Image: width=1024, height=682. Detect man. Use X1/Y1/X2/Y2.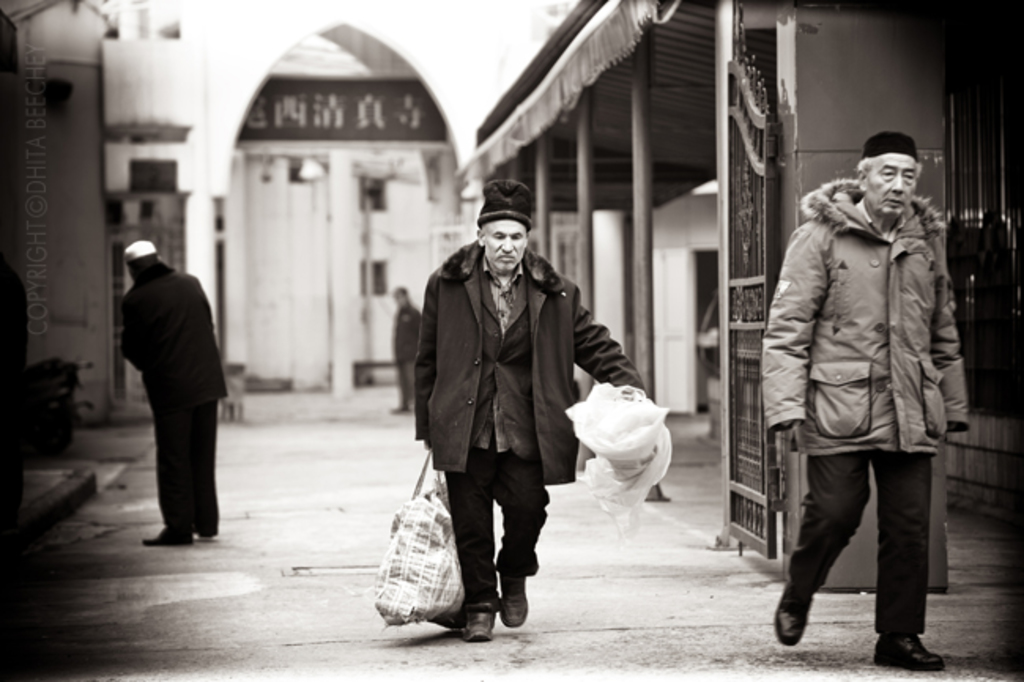
411/176/651/643.
